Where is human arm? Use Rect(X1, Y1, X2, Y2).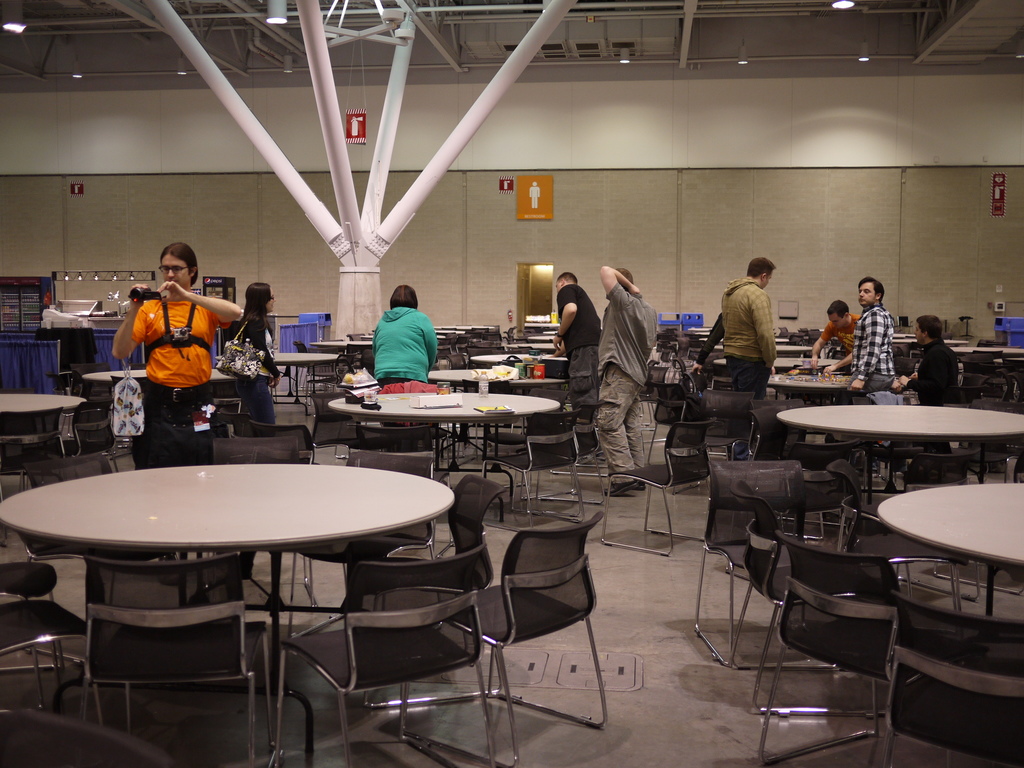
Rect(424, 314, 437, 377).
